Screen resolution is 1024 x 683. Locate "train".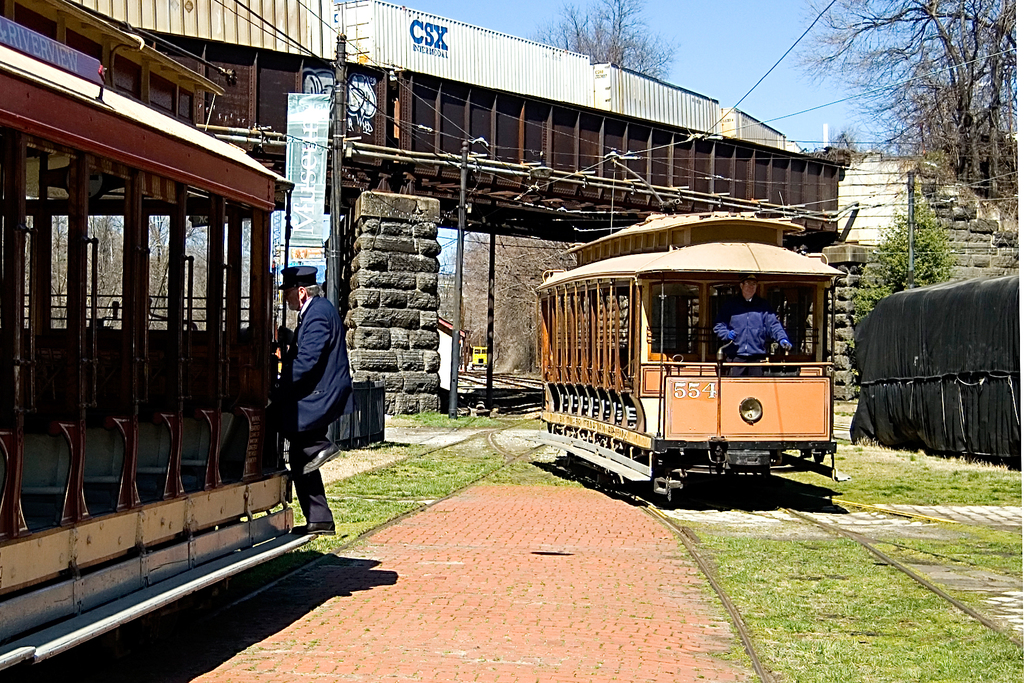
<box>522,208,843,498</box>.
